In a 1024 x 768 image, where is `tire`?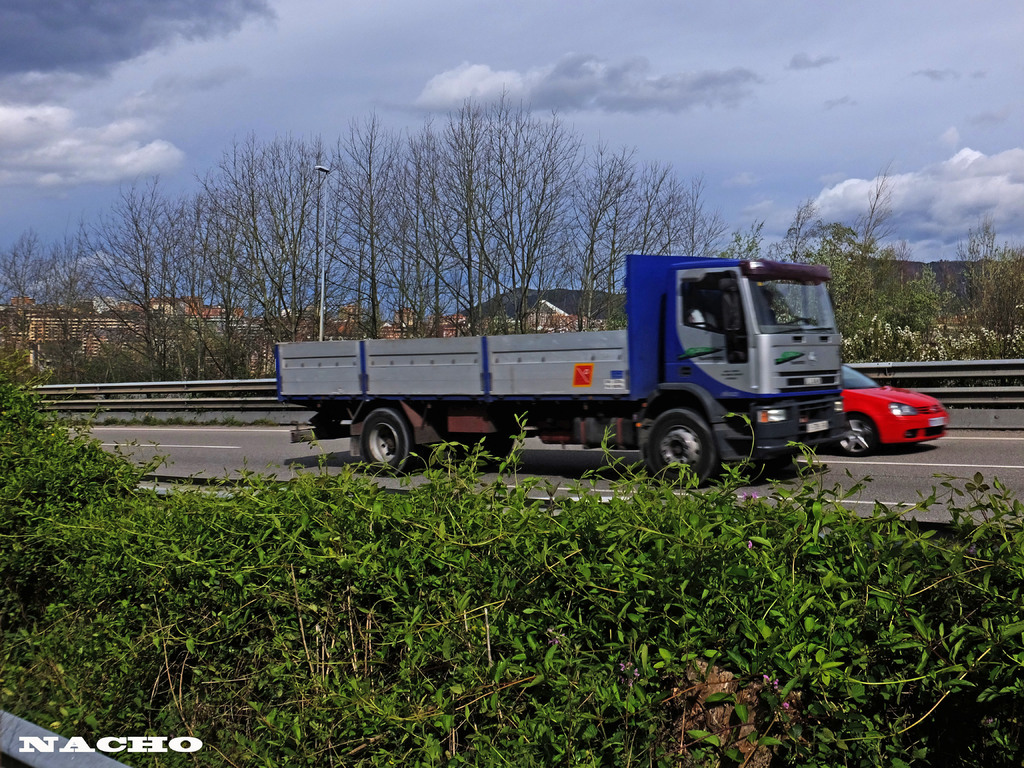
bbox(348, 404, 424, 479).
